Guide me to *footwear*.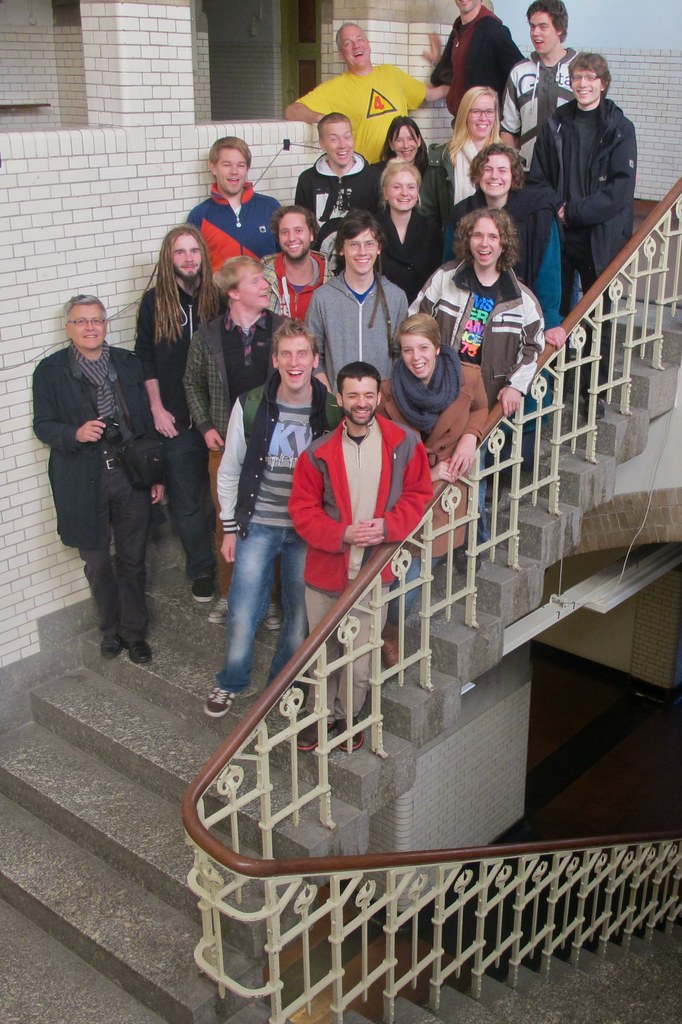
Guidance: region(436, 550, 452, 565).
